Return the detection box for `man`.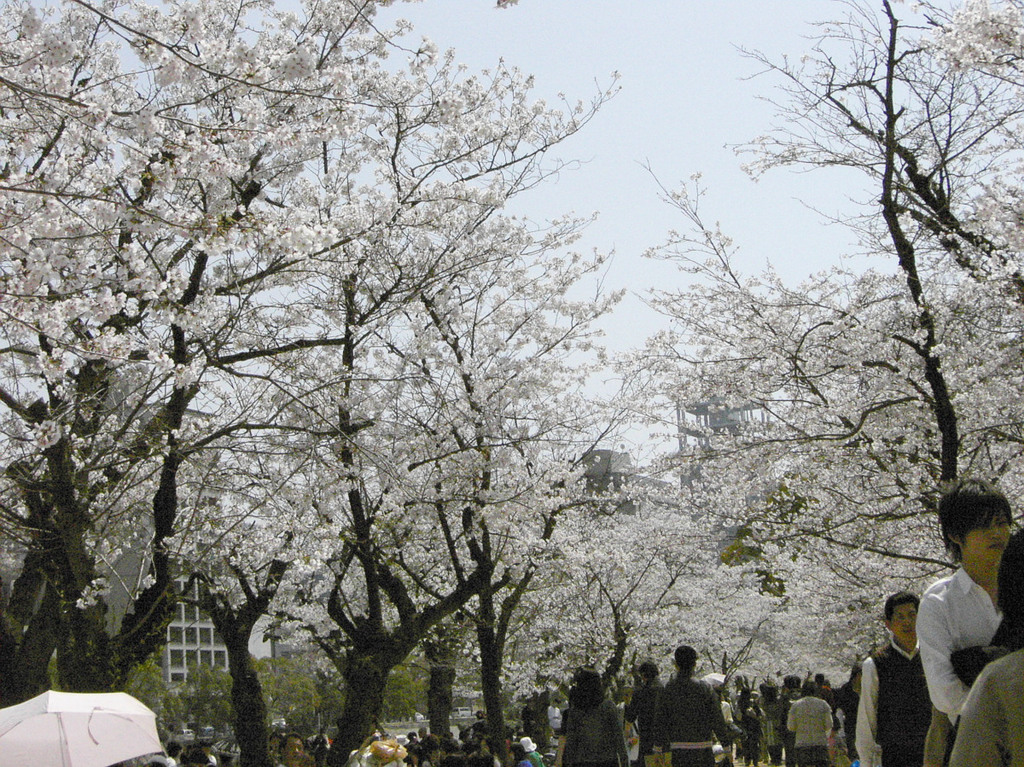
<box>854,587,932,766</box>.
